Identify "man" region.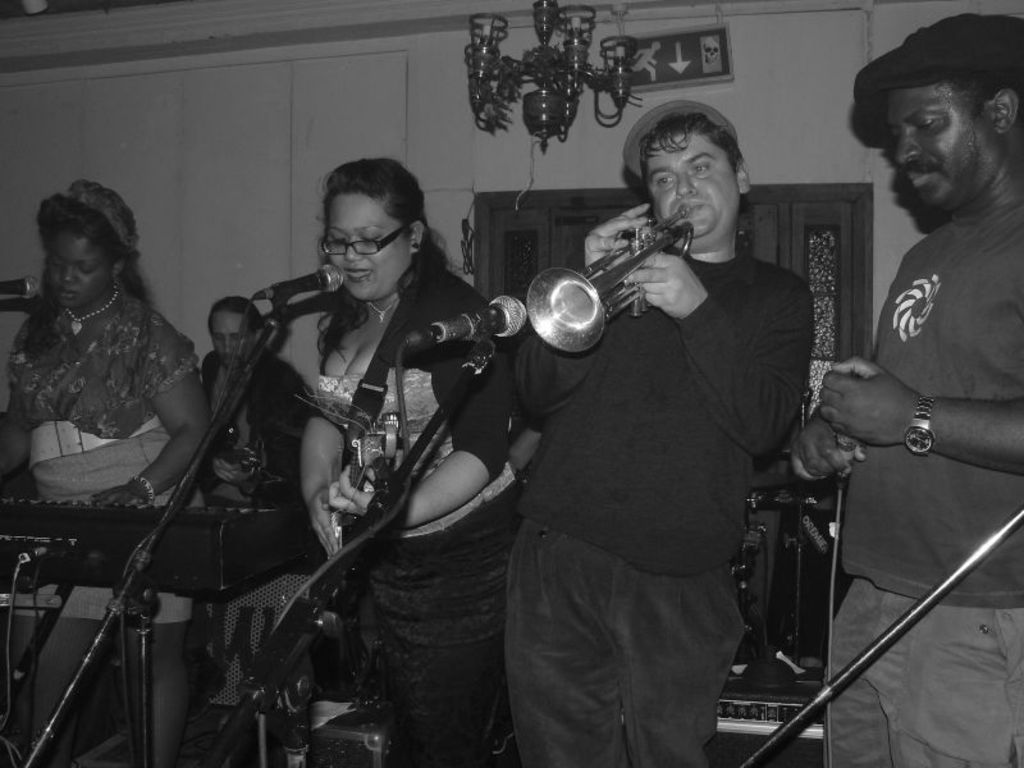
Region: x1=508, y1=100, x2=814, y2=767.
